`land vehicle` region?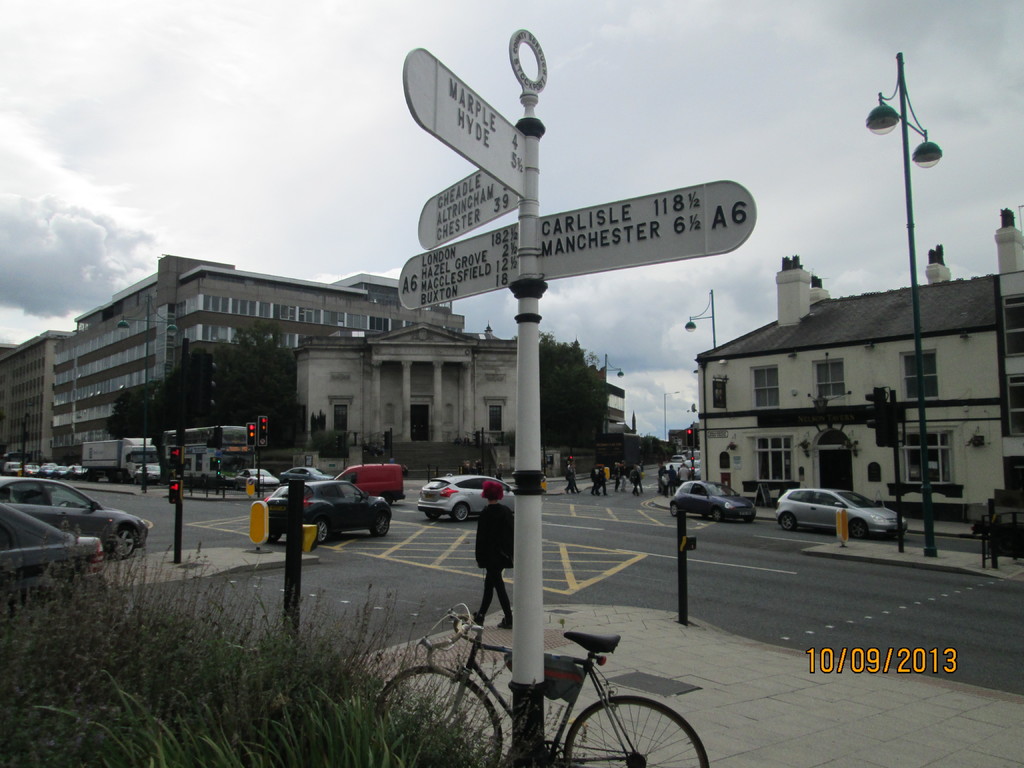
[x1=25, y1=460, x2=41, y2=477]
